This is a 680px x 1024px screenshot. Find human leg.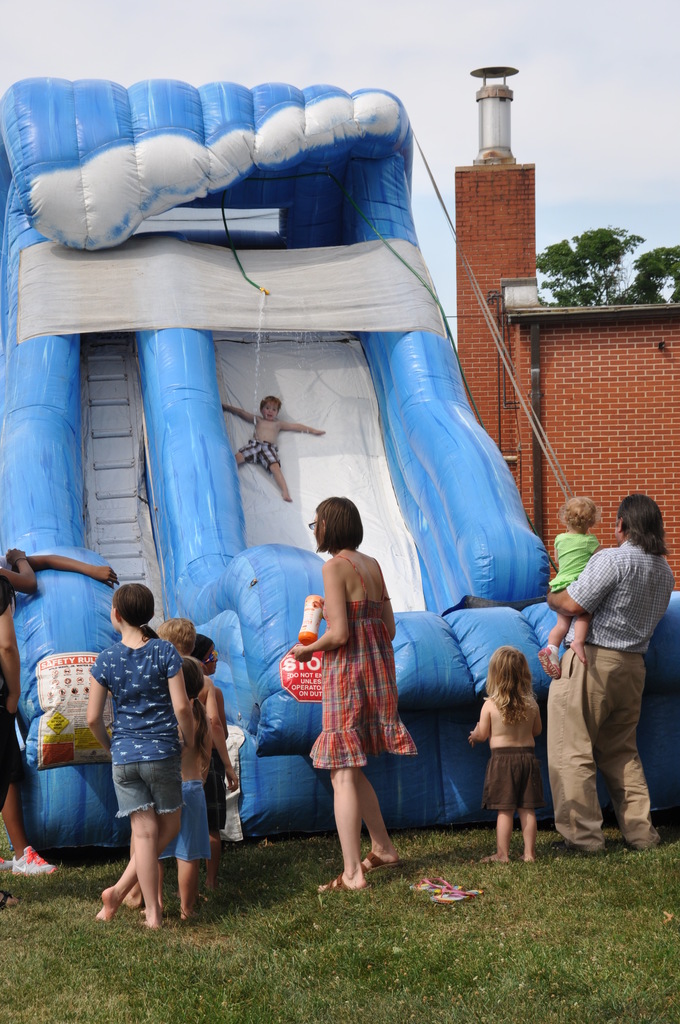
Bounding box: Rect(571, 612, 593, 665).
